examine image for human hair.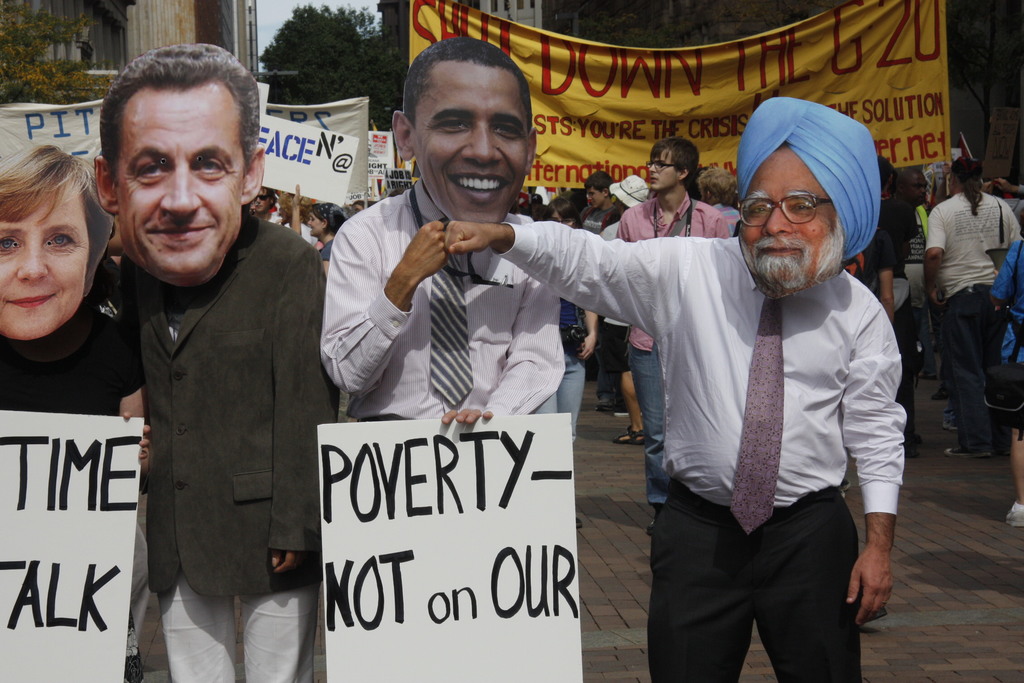
Examination result: [x1=0, y1=145, x2=115, y2=295].
